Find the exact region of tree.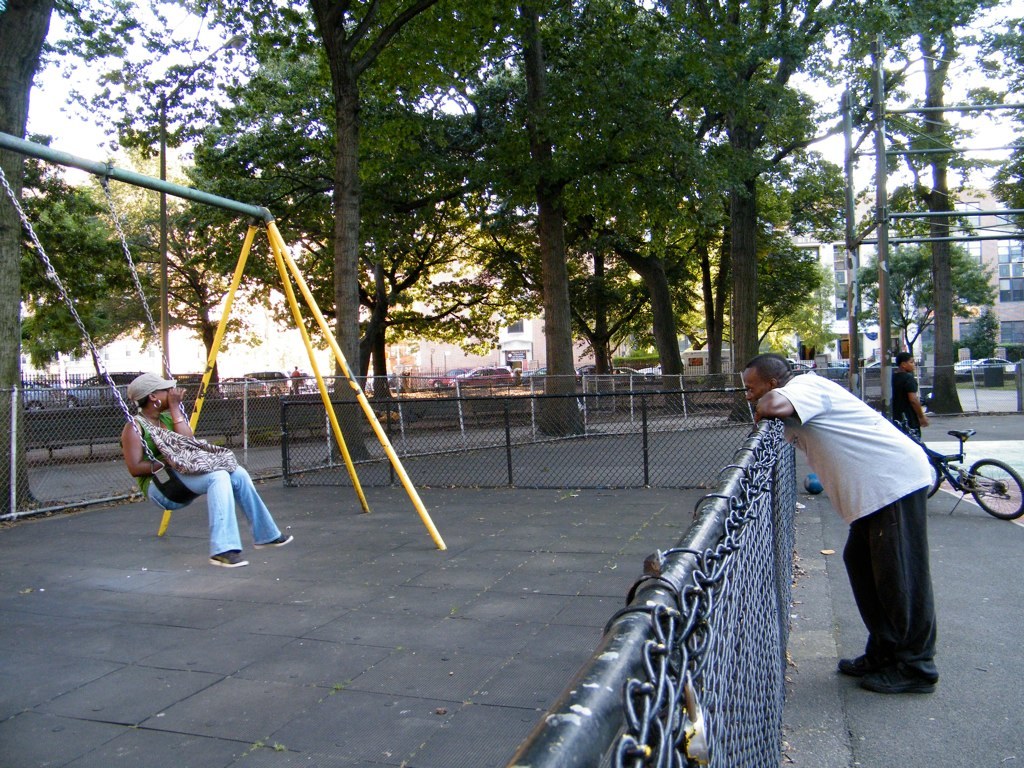
Exact region: (x1=468, y1=198, x2=653, y2=403).
